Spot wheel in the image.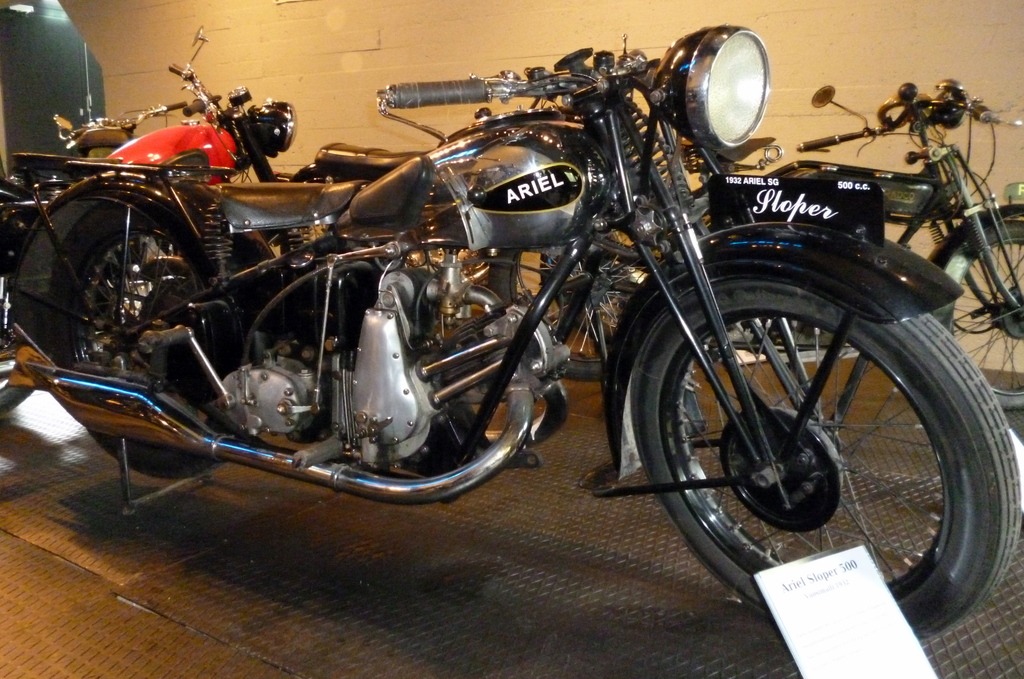
wheel found at [left=929, top=202, right=1023, bottom=409].
